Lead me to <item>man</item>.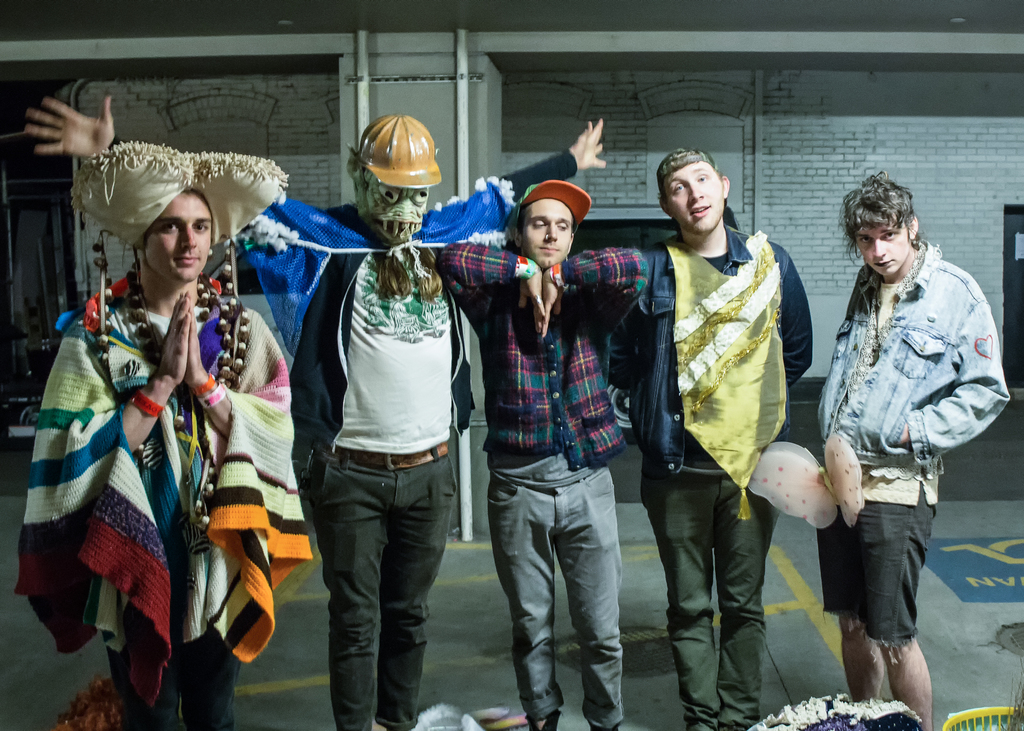
Lead to 467, 147, 661, 727.
